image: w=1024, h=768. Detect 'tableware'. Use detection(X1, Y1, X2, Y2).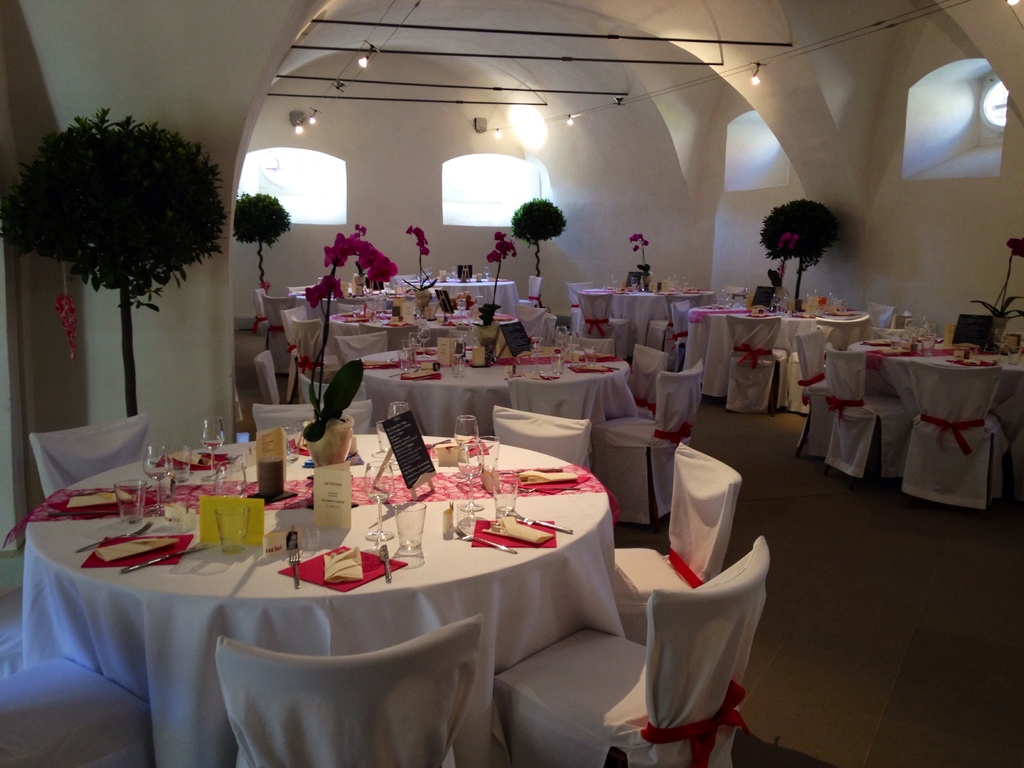
detection(455, 412, 481, 472).
